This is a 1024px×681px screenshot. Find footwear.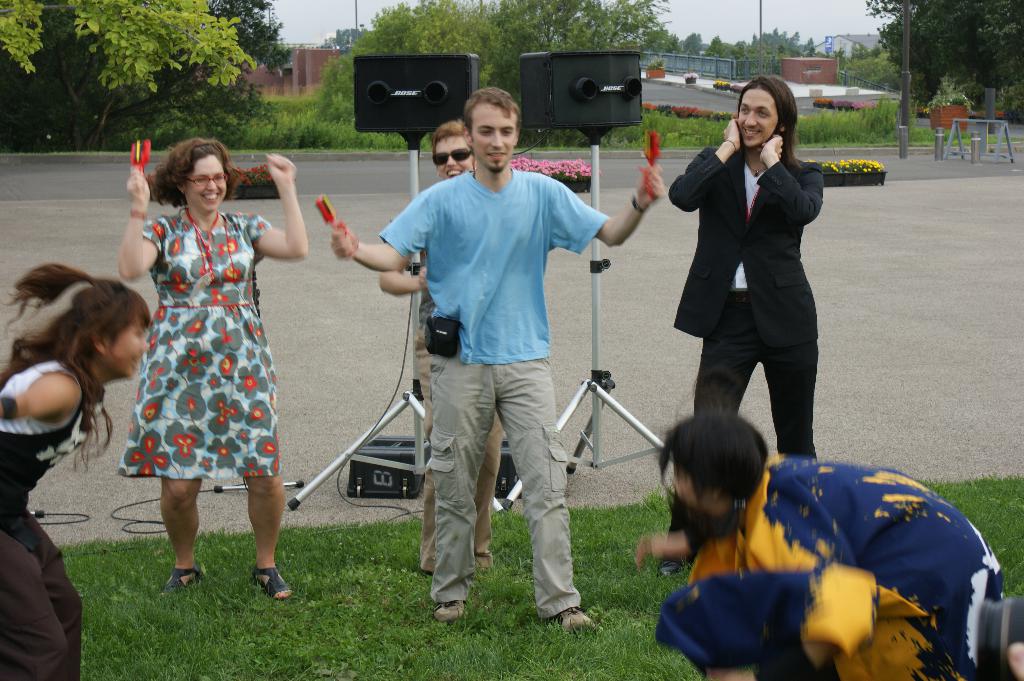
Bounding box: <region>163, 569, 202, 586</region>.
